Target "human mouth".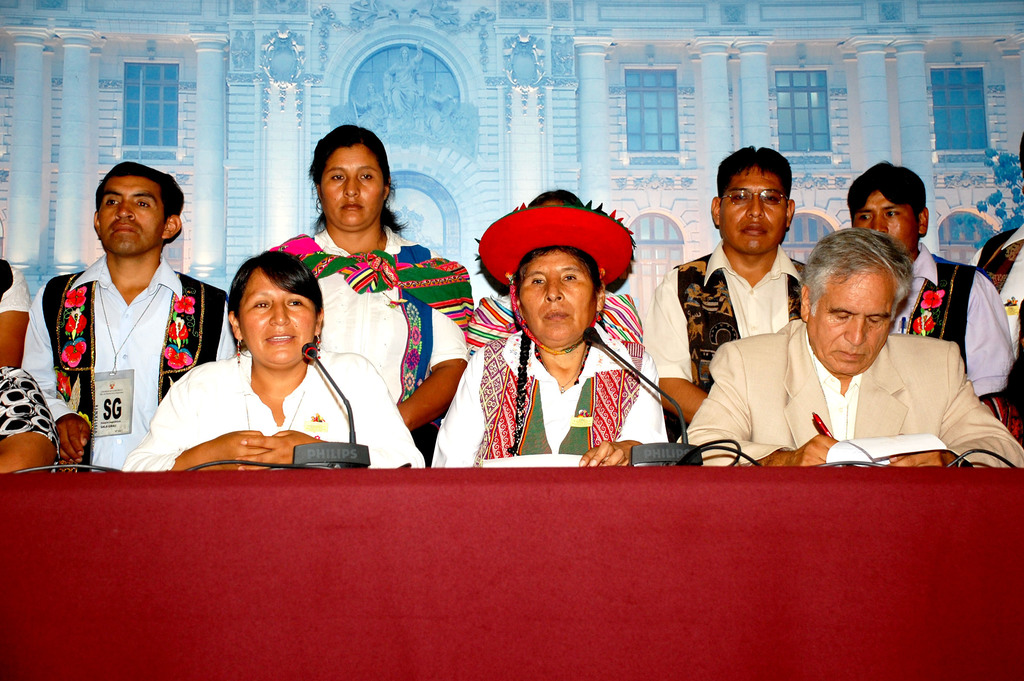
Target region: <box>339,203,364,211</box>.
